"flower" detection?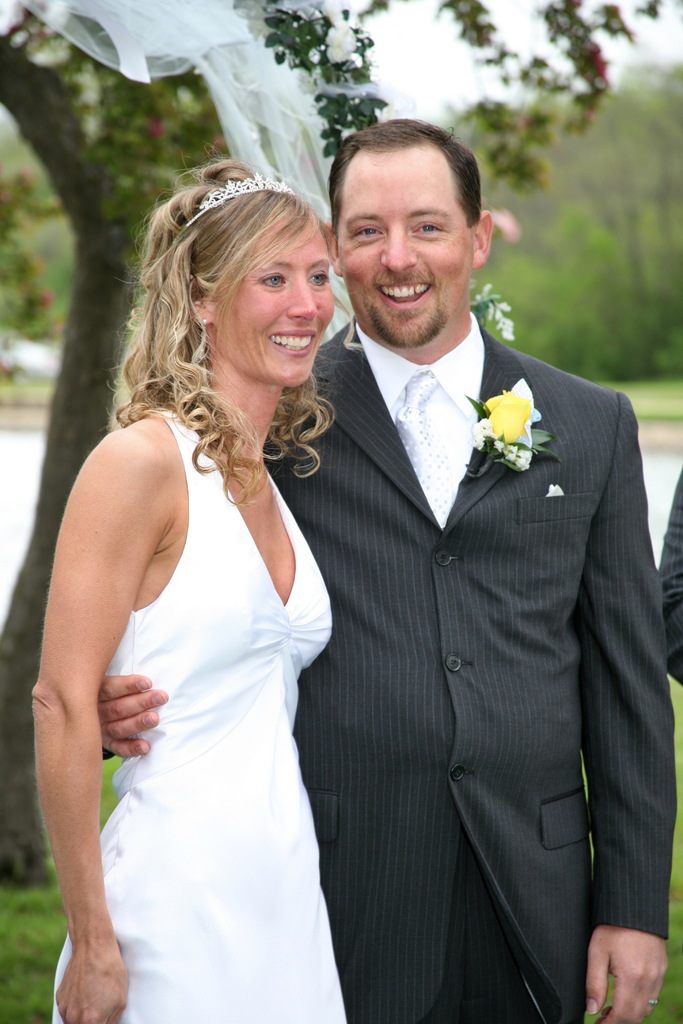
<box>486,301,518,340</box>
